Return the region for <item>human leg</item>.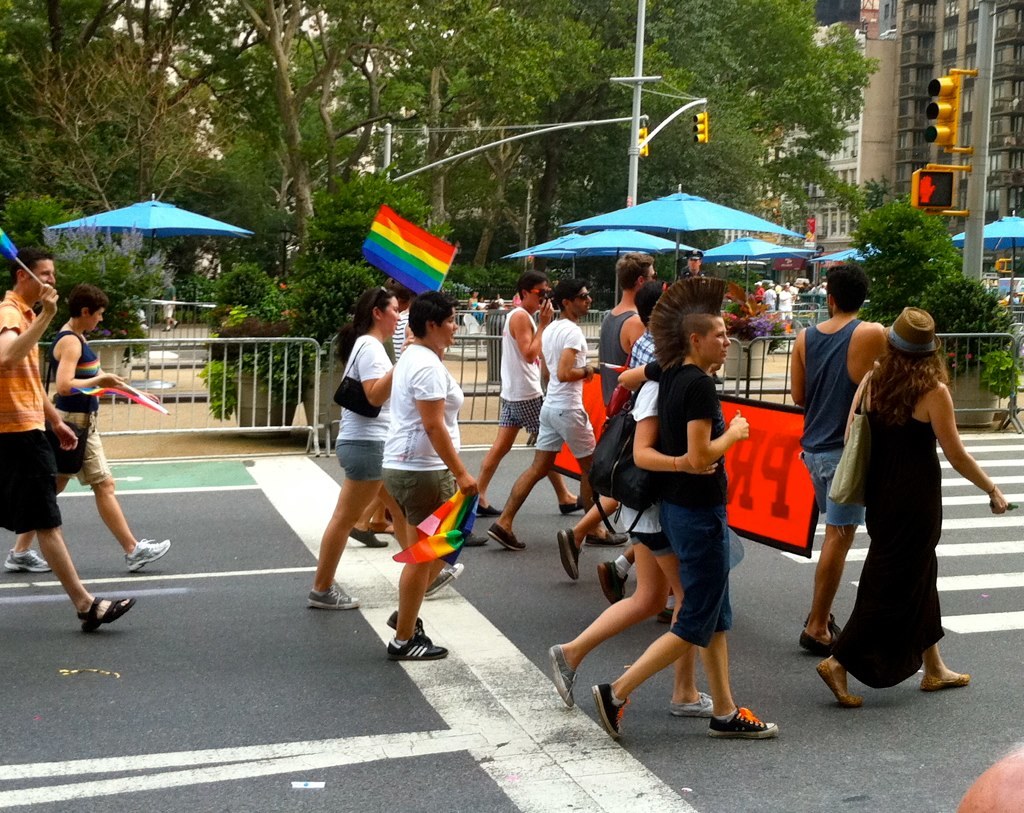
BBox(656, 585, 678, 625).
